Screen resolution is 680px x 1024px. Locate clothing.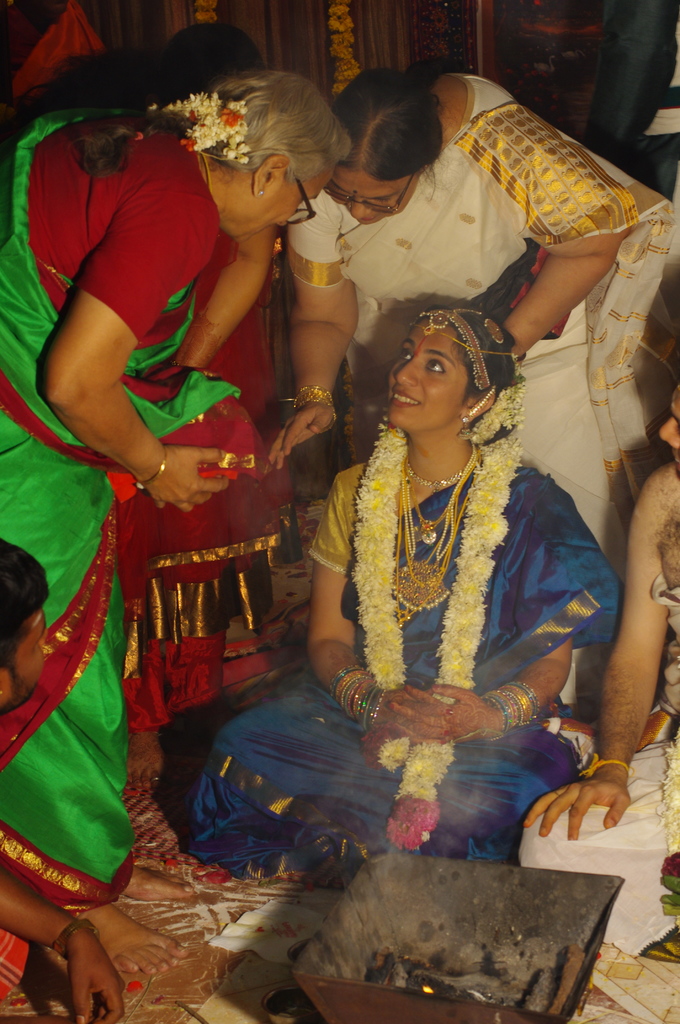
<bbox>287, 366, 613, 872</bbox>.
